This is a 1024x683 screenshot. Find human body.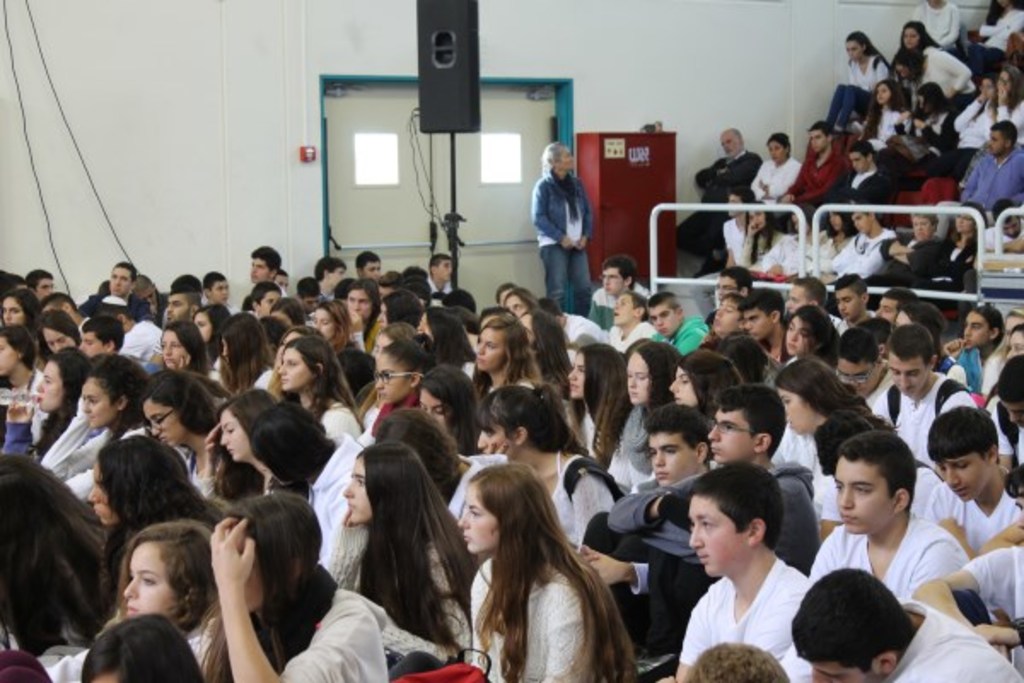
Bounding box: (203,268,234,302).
